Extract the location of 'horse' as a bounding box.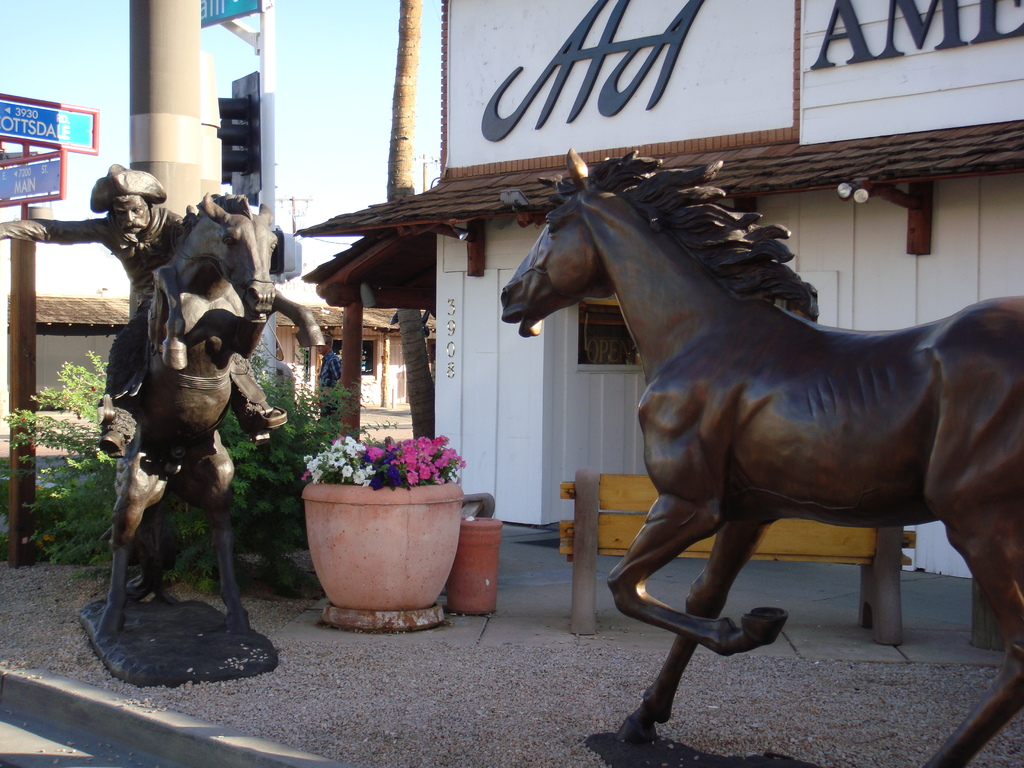
rect(502, 145, 1023, 767).
